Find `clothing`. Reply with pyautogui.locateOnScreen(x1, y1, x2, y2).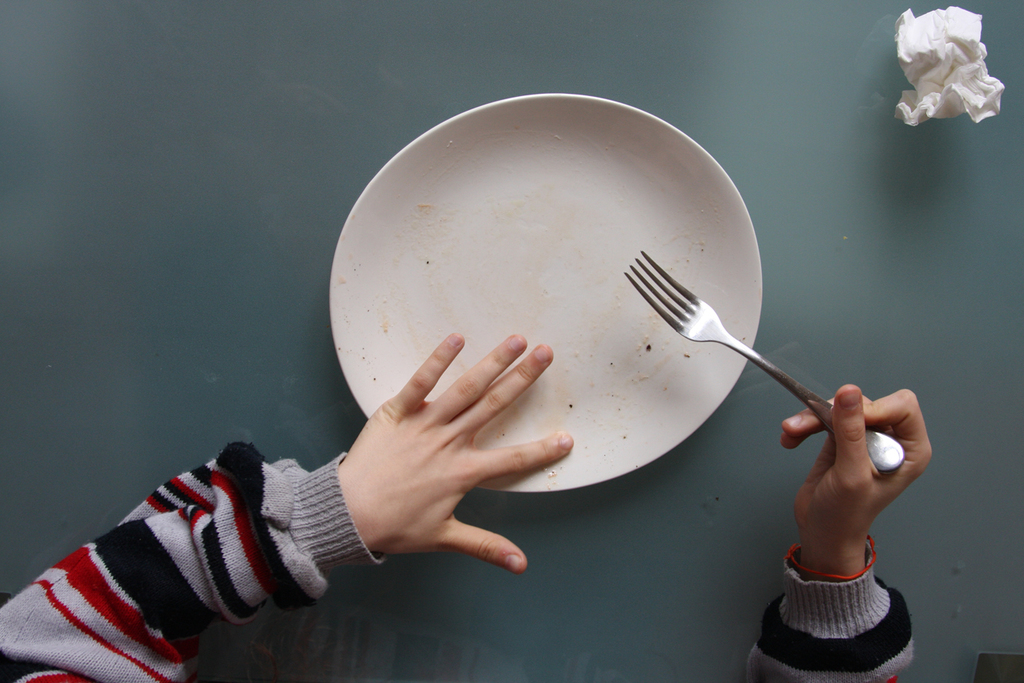
pyautogui.locateOnScreen(0, 447, 917, 682).
